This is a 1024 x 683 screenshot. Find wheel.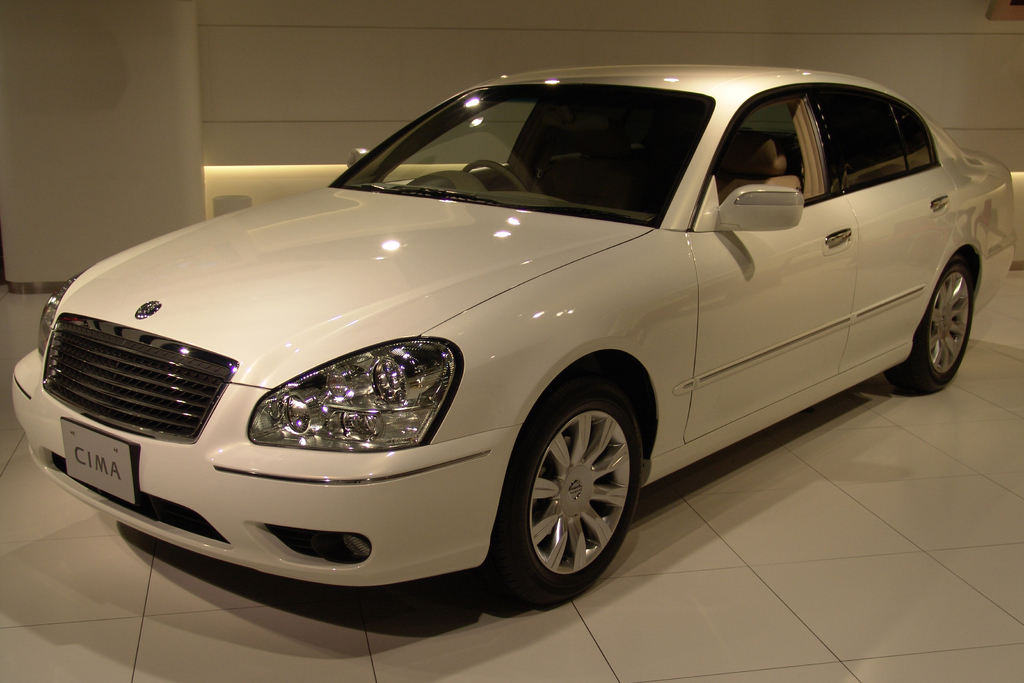
Bounding box: [left=465, top=161, right=527, bottom=194].
